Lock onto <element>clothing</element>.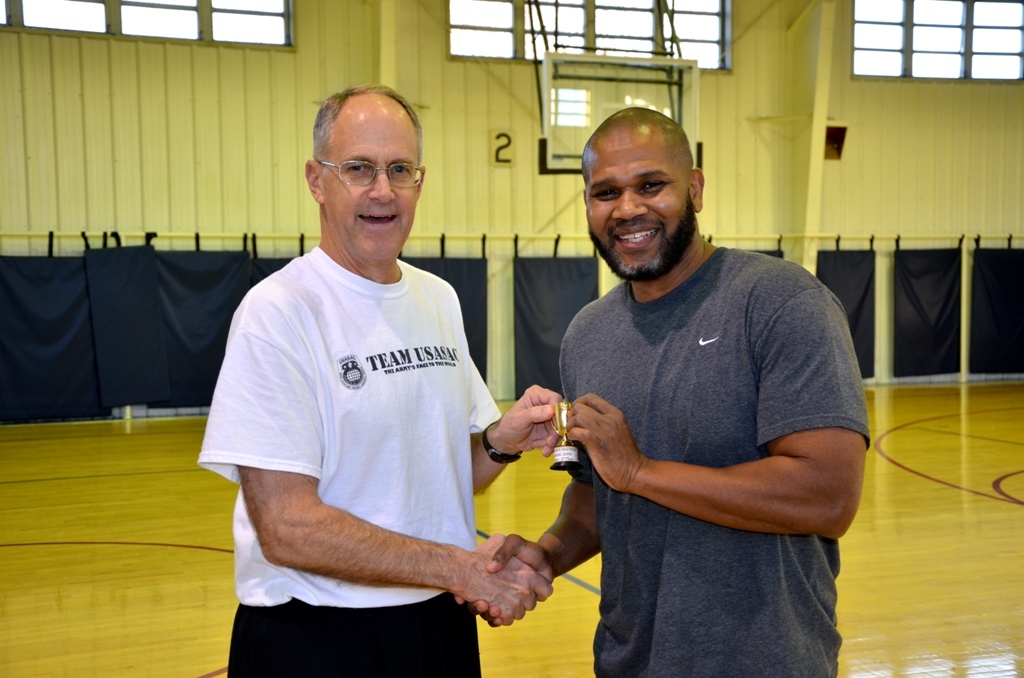
Locked: Rect(195, 251, 501, 677).
